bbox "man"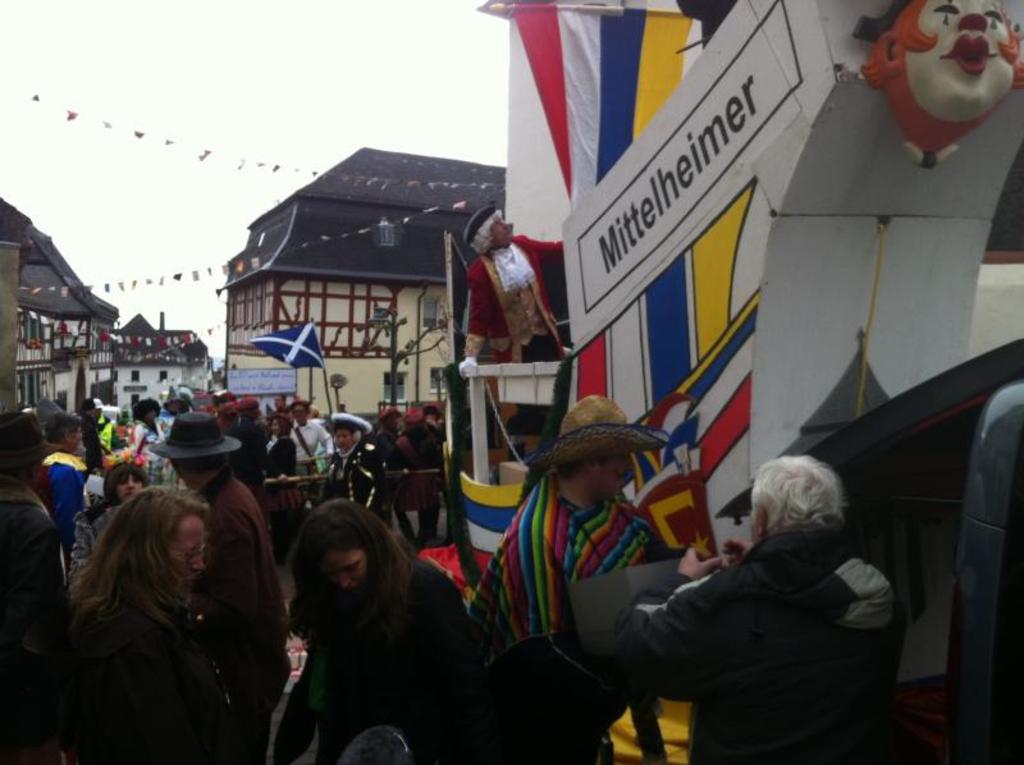
rect(160, 386, 188, 441)
